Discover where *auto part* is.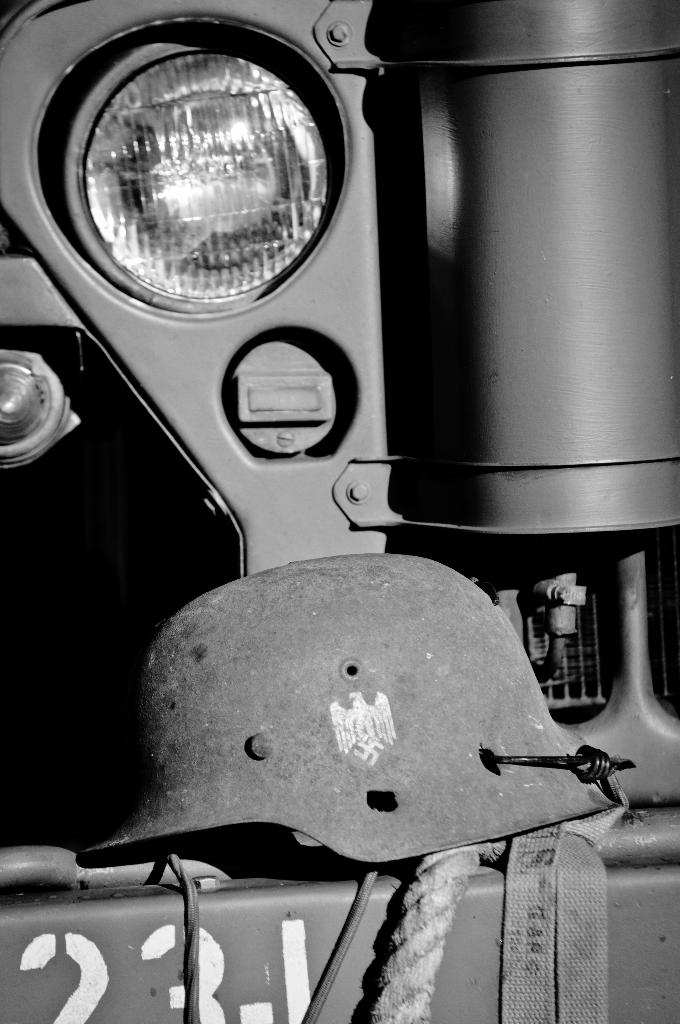
Discovered at [left=44, top=15, right=366, bottom=363].
